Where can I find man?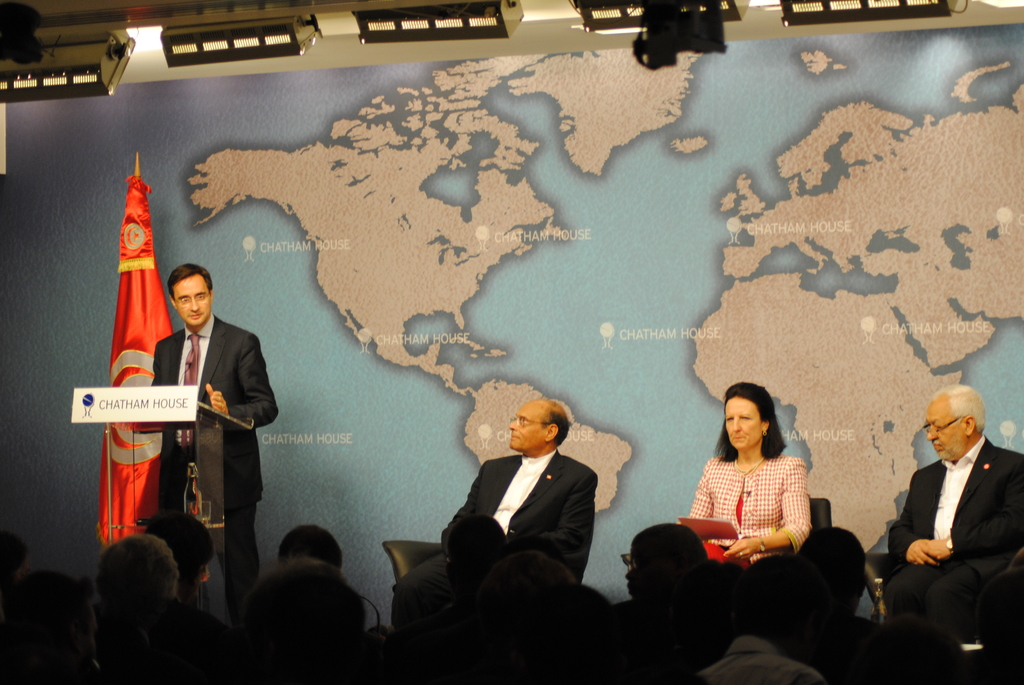
You can find it at crop(156, 262, 279, 627).
